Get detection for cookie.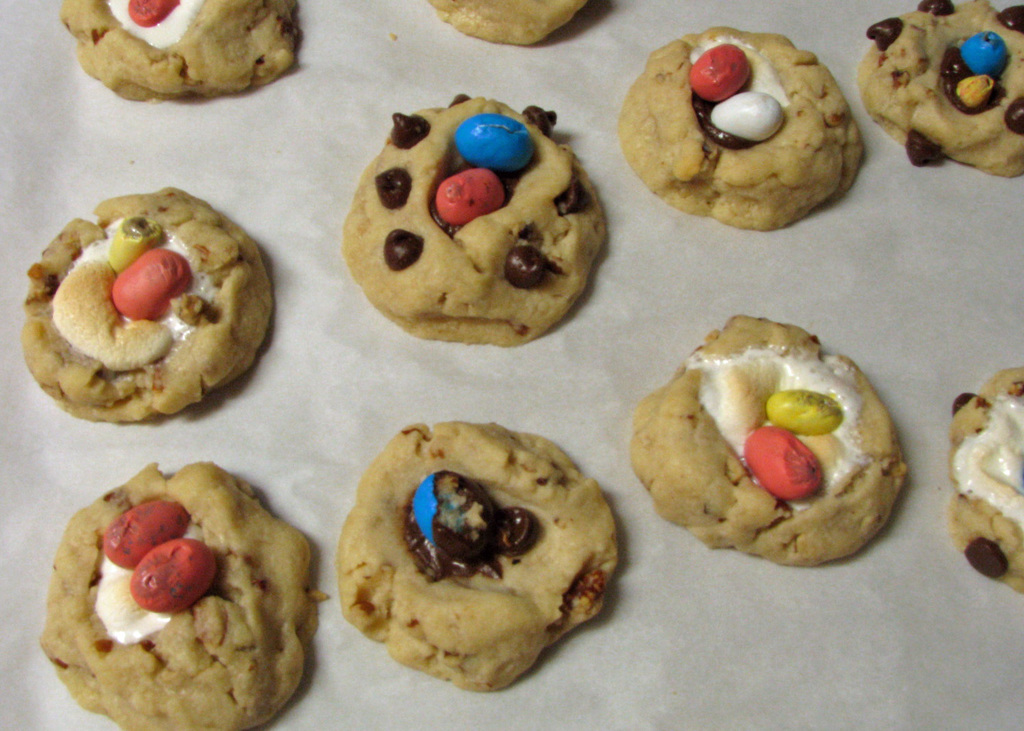
Detection: select_region(430, 0, 590, 44).
